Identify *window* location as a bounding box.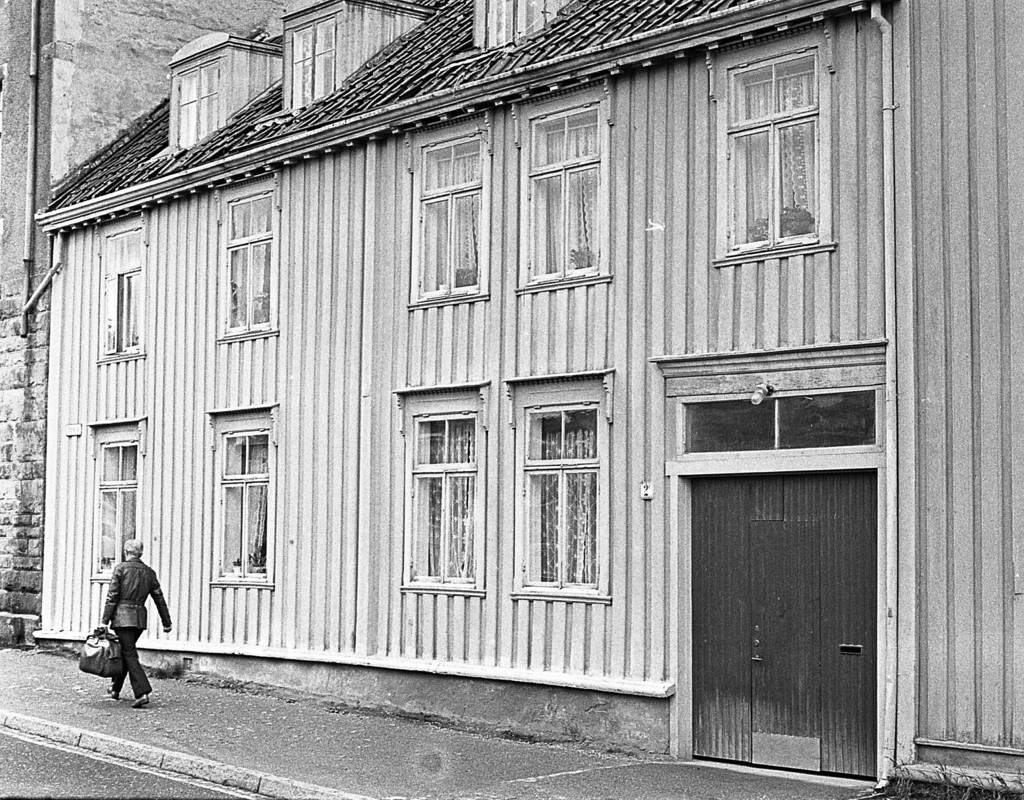
(x1=408, y1=130, x2=490, y2=311).
